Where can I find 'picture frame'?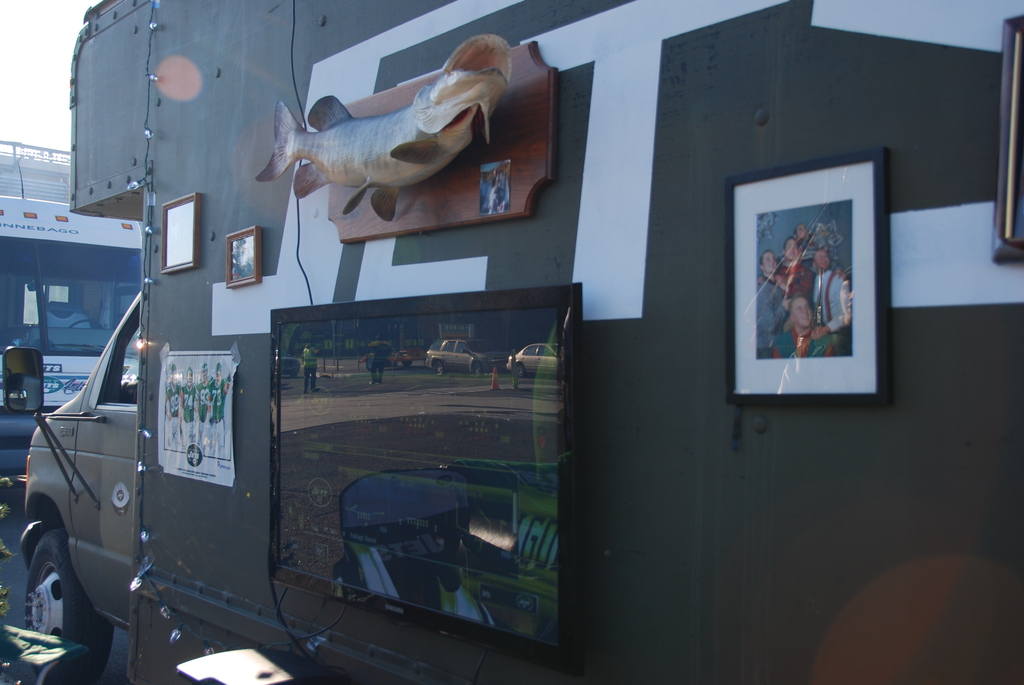
You can find it at Rect(1004, 12, 1023, 266).
